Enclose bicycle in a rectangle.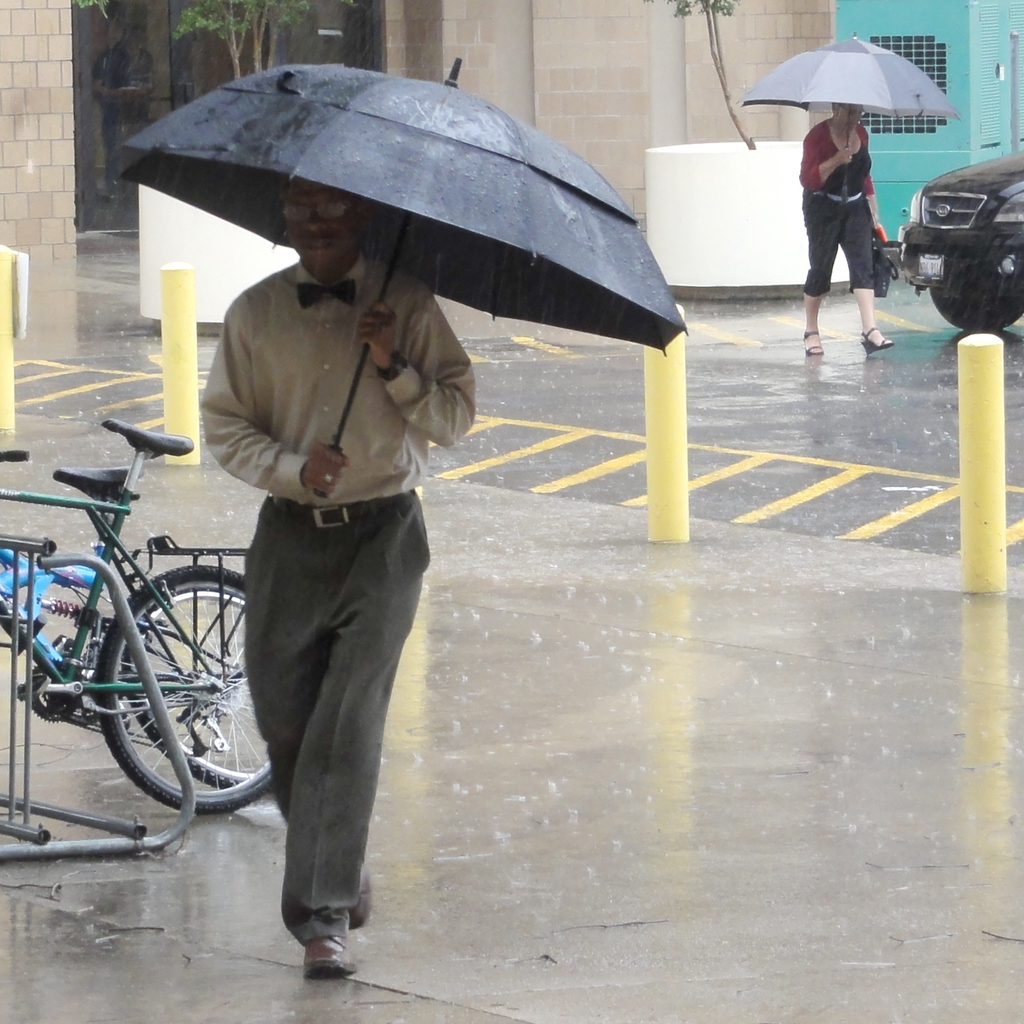
0,449,279,799.
